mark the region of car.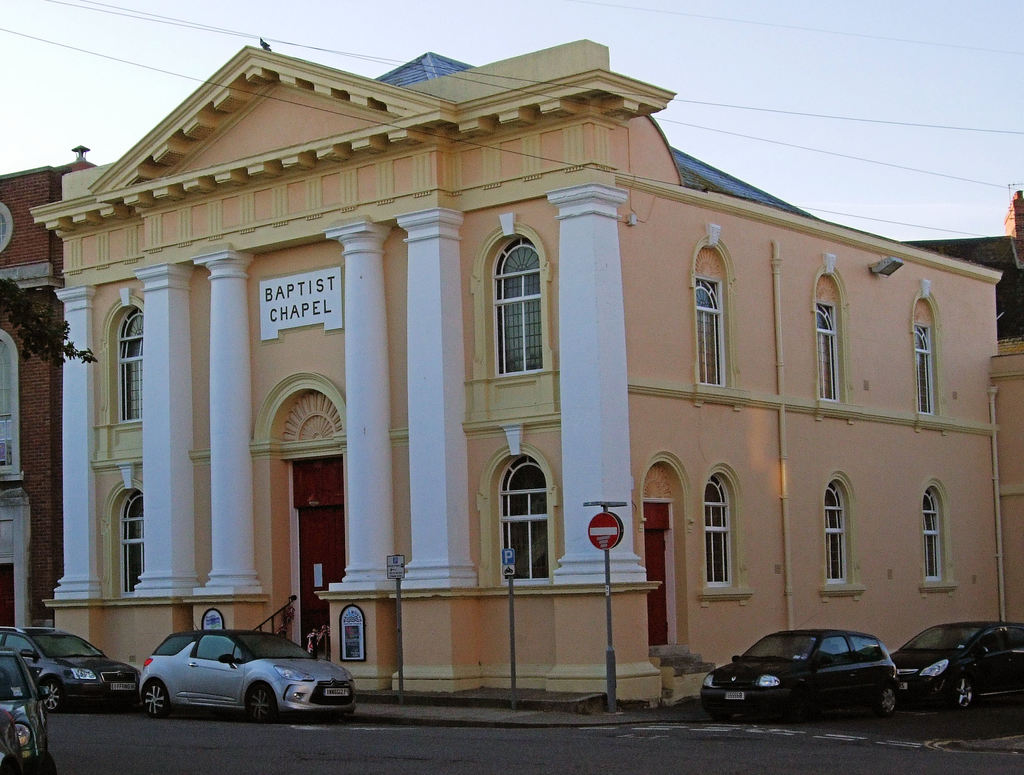
Region: 701/630/898/714.
